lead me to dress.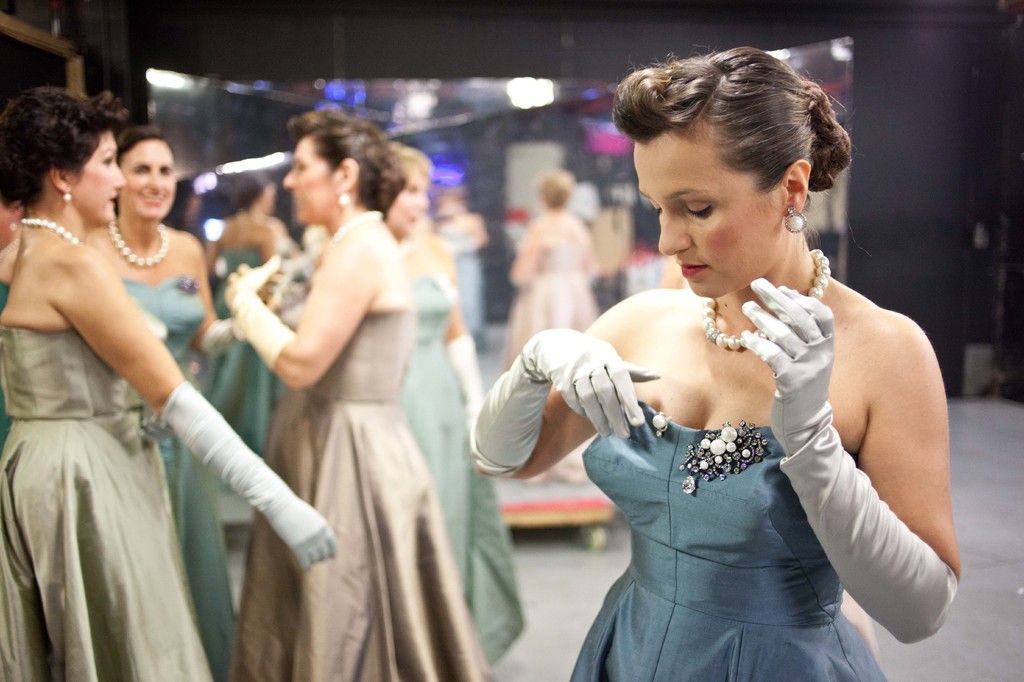
Lead to select_region(198, 245, 287, 456).
